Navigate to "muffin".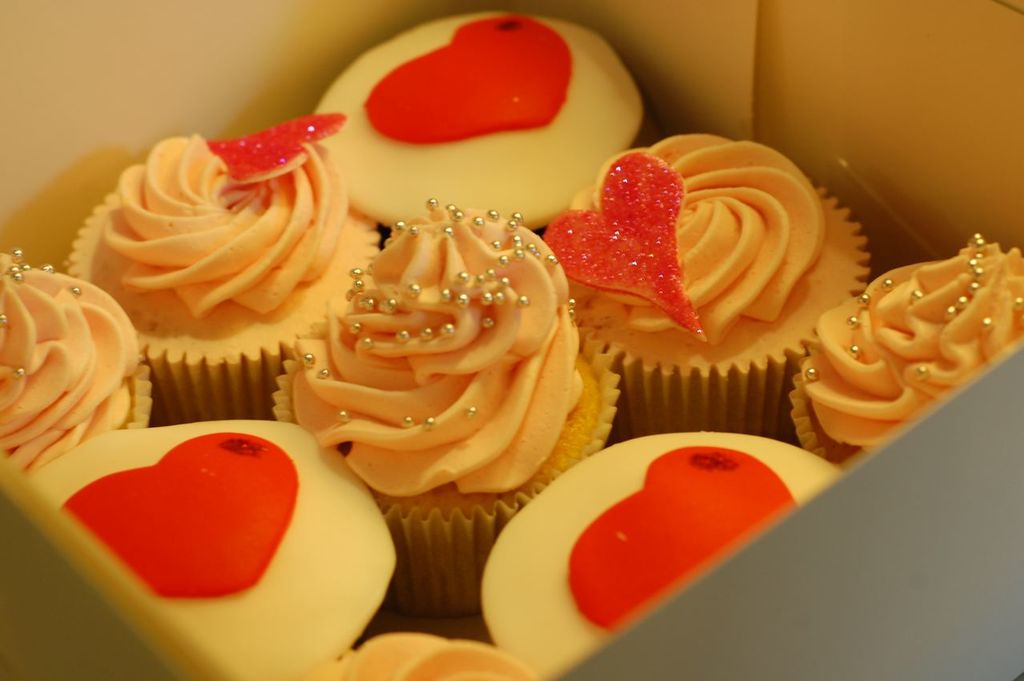
Navigation target: <box>34,413,404,680</box>.
